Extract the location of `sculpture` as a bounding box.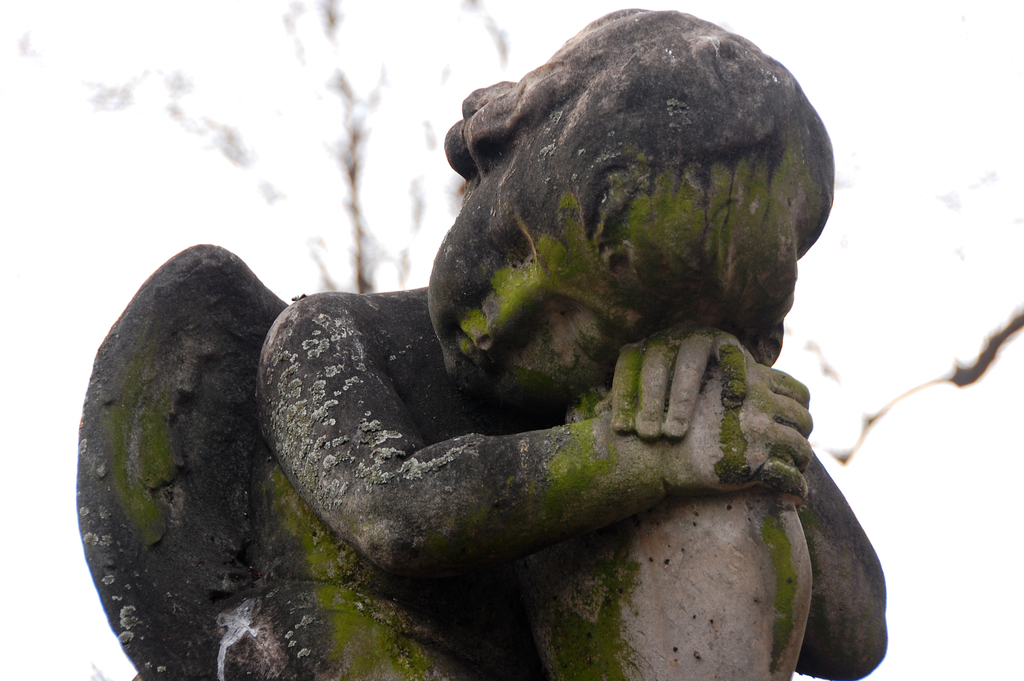
[left=74, top=1, right=894, bottom=680].
